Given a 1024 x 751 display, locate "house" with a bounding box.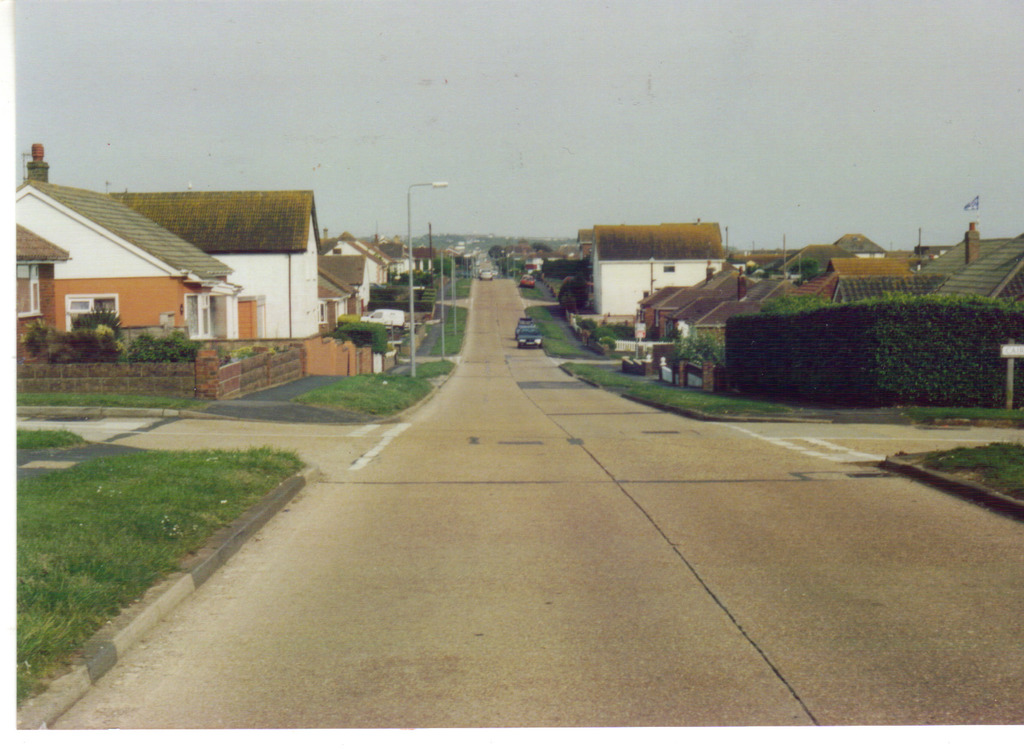
Located: bbox=[320, 238, 388, 320].
